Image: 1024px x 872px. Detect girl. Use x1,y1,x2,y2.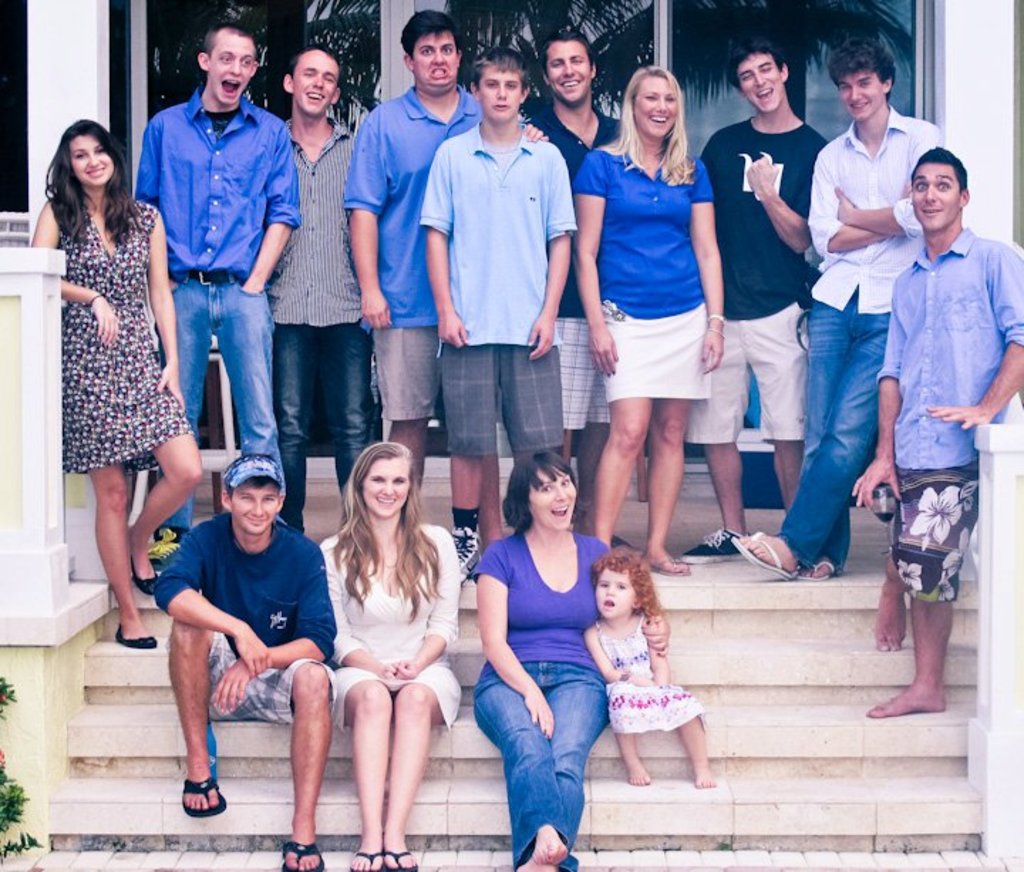
580,546,717,787.
